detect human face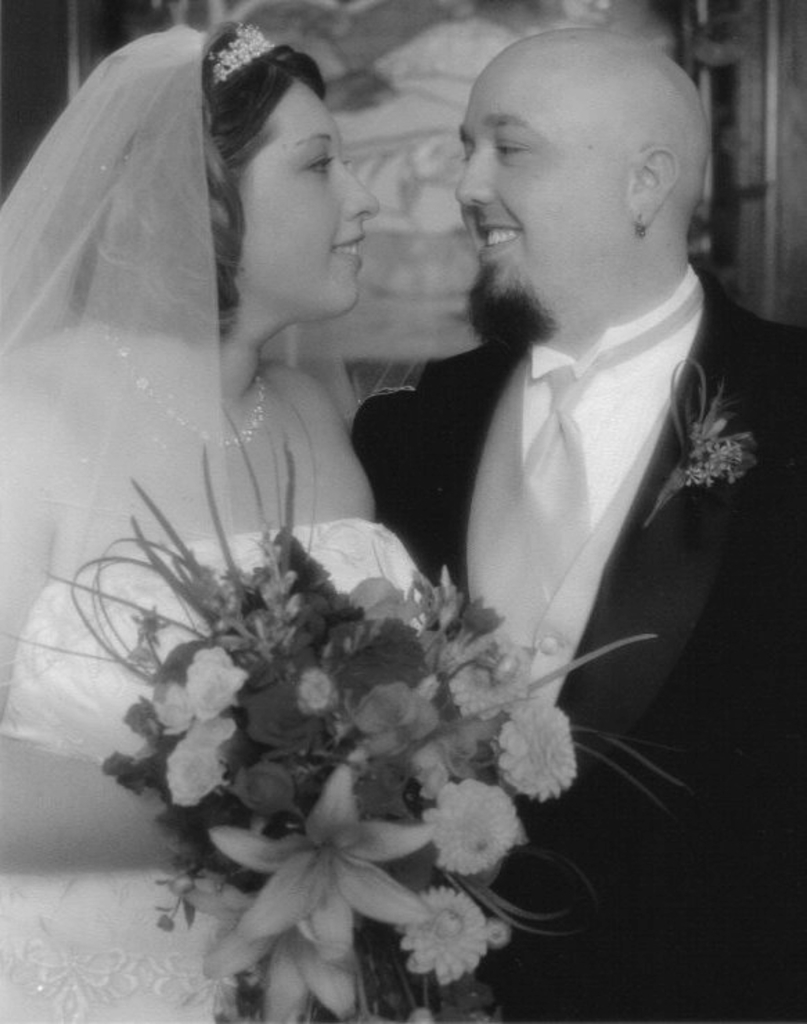
BBox(458, 76, 638, 356)
